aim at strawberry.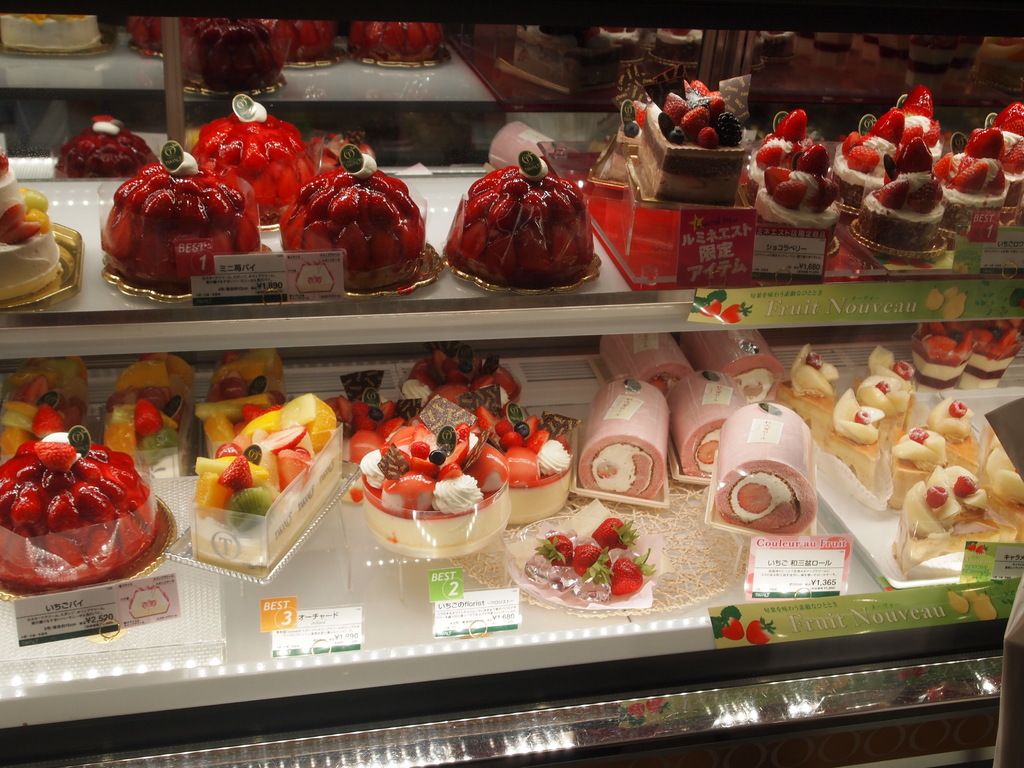
Aimed at (x1=696, y1=127, x2=723, y2=149).
